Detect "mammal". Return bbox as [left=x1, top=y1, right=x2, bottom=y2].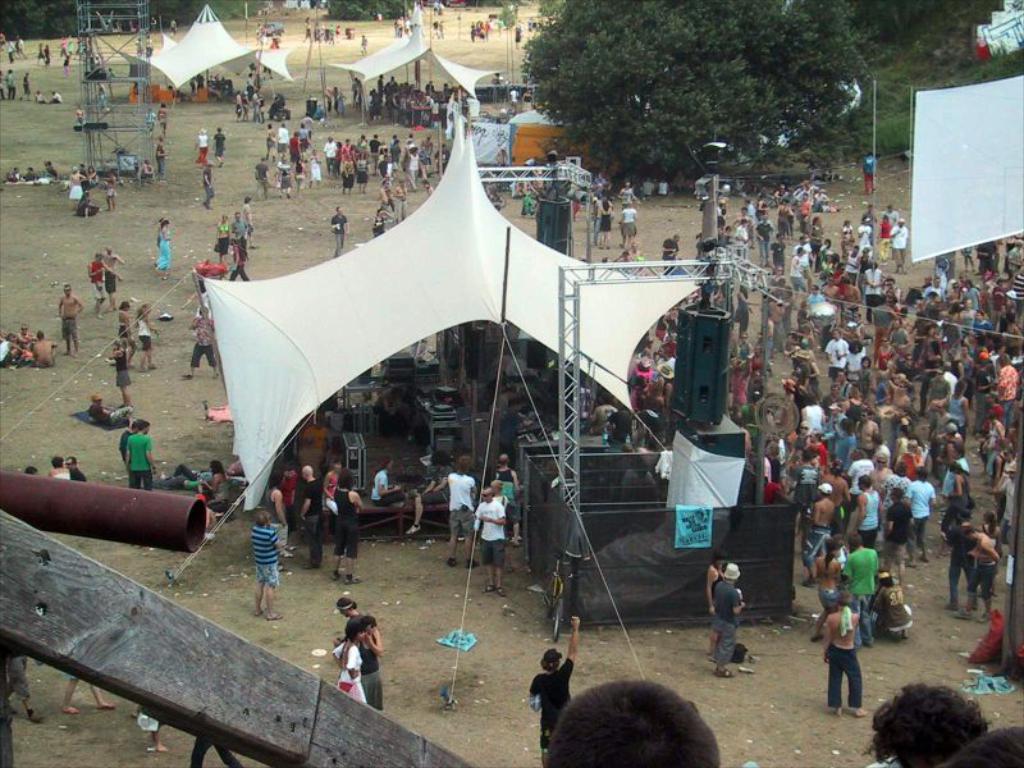
[left=335, top=591, right=388, bottom=710].
